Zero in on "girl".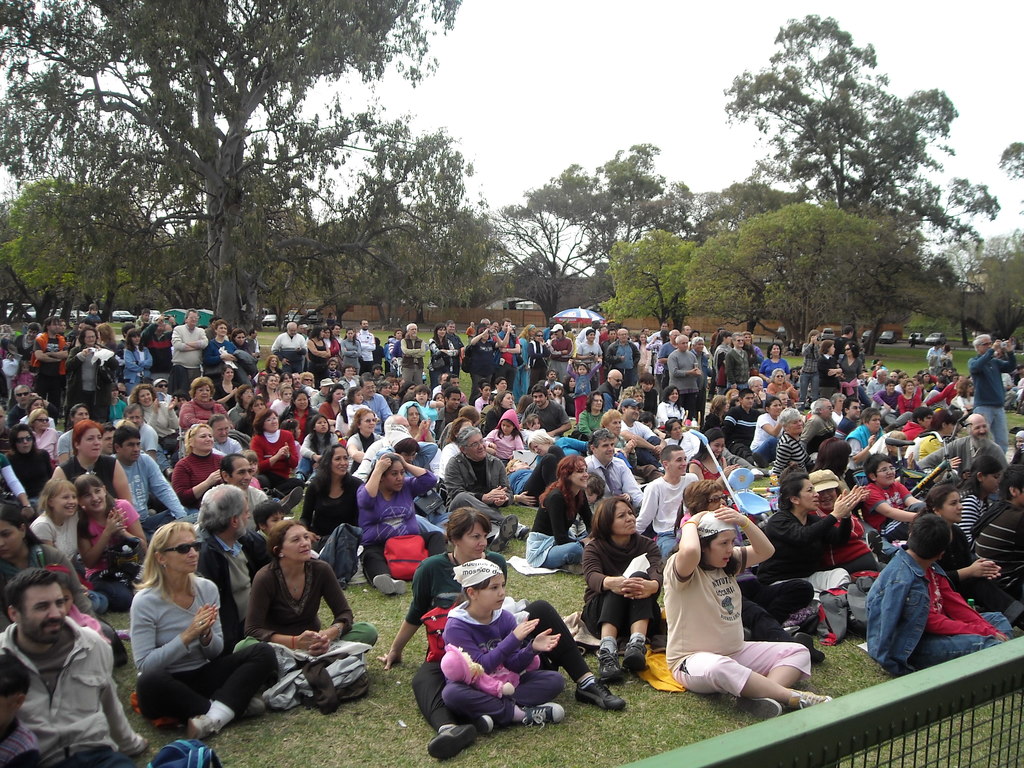
Zeroed in: select_region(838, 339, 869, 404).
